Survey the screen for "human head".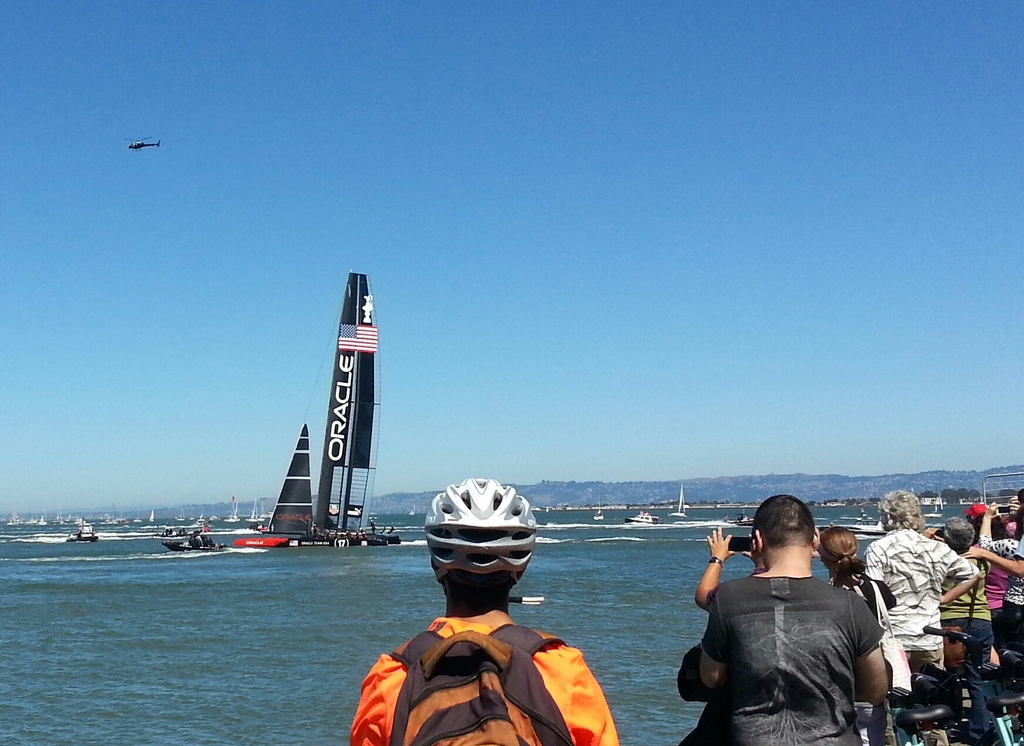
Survey found: 819,527,860,575.
